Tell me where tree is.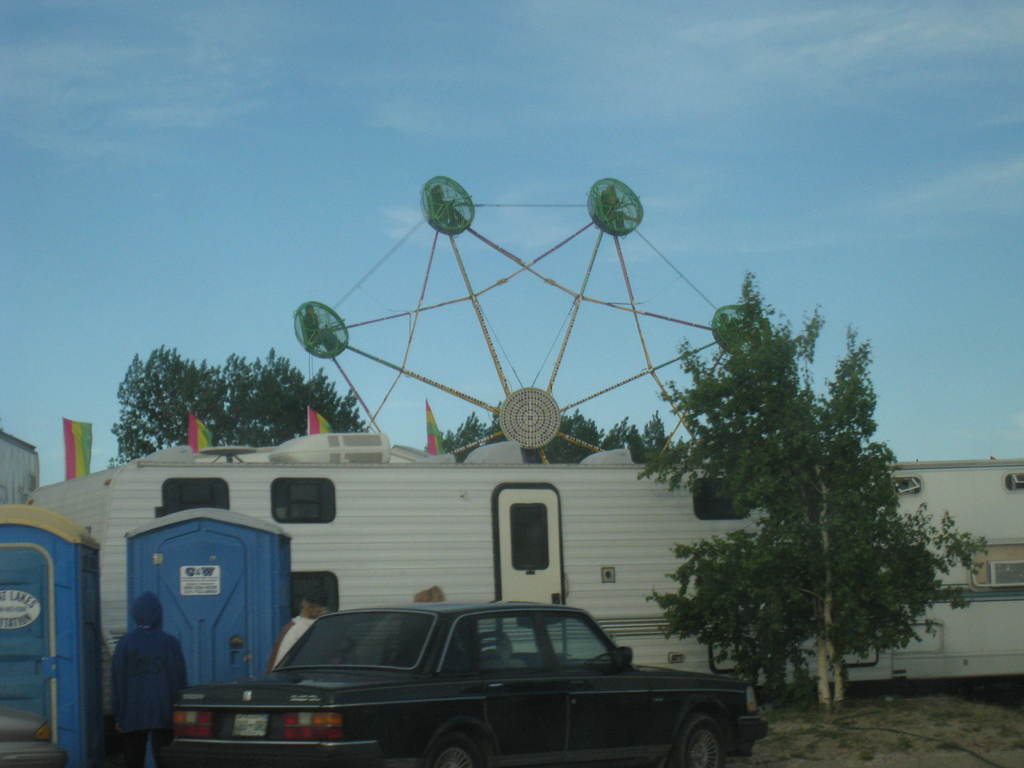
tree is at (left=424, top=399, right=634, bottom=463).
